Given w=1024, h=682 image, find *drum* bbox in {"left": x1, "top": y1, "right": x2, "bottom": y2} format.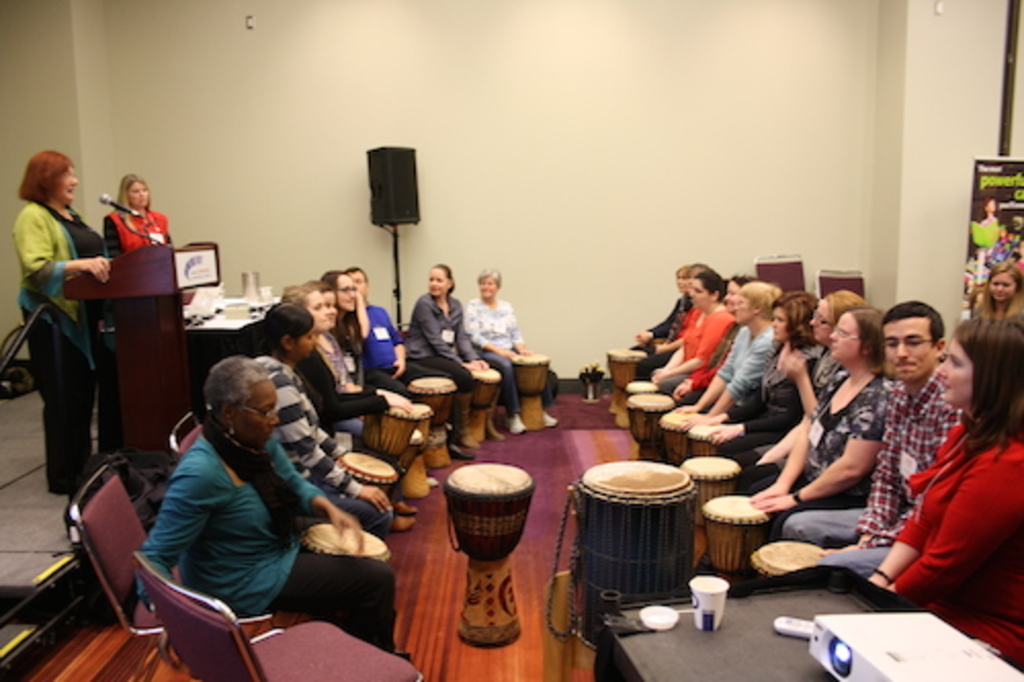
{"left": 299, "top": 522, "right": 393, "bottom": 559}.
